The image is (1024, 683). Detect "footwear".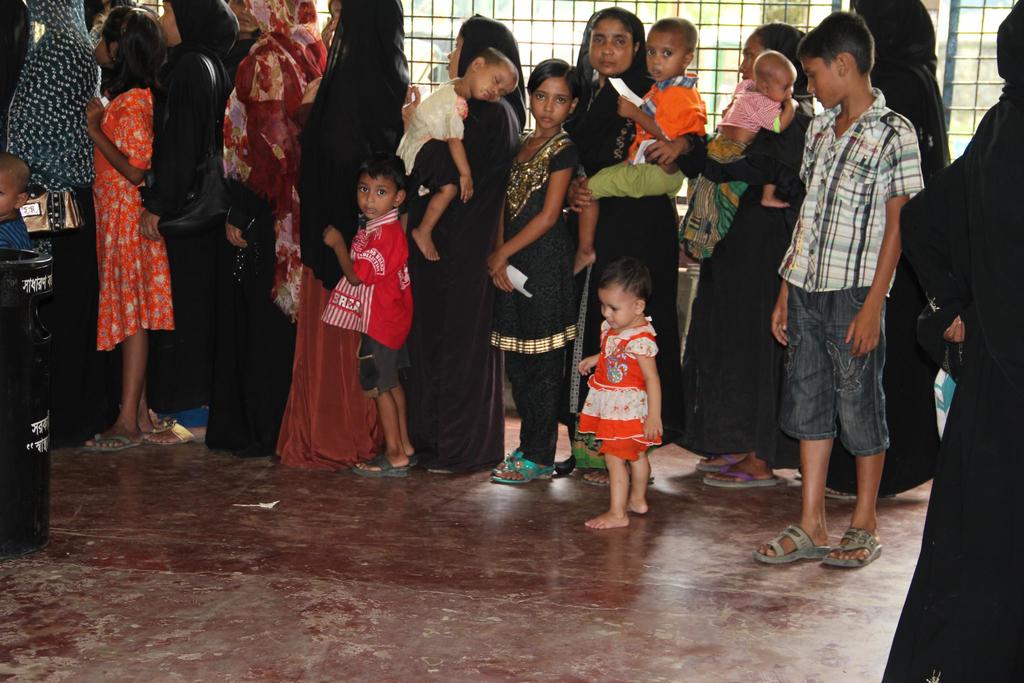
Detection: [695,454,735,468].
